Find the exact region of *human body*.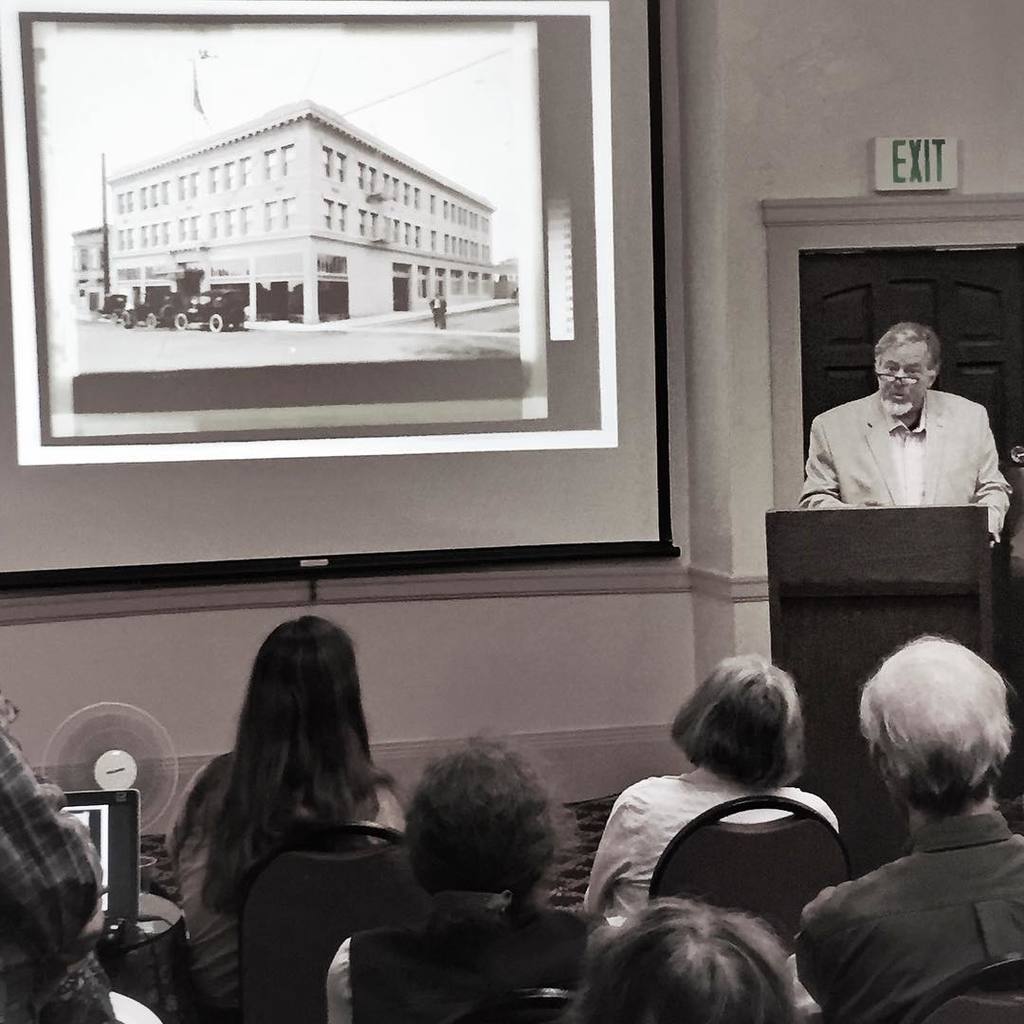
Exact region: rect(160, 609, 401, 1021).
